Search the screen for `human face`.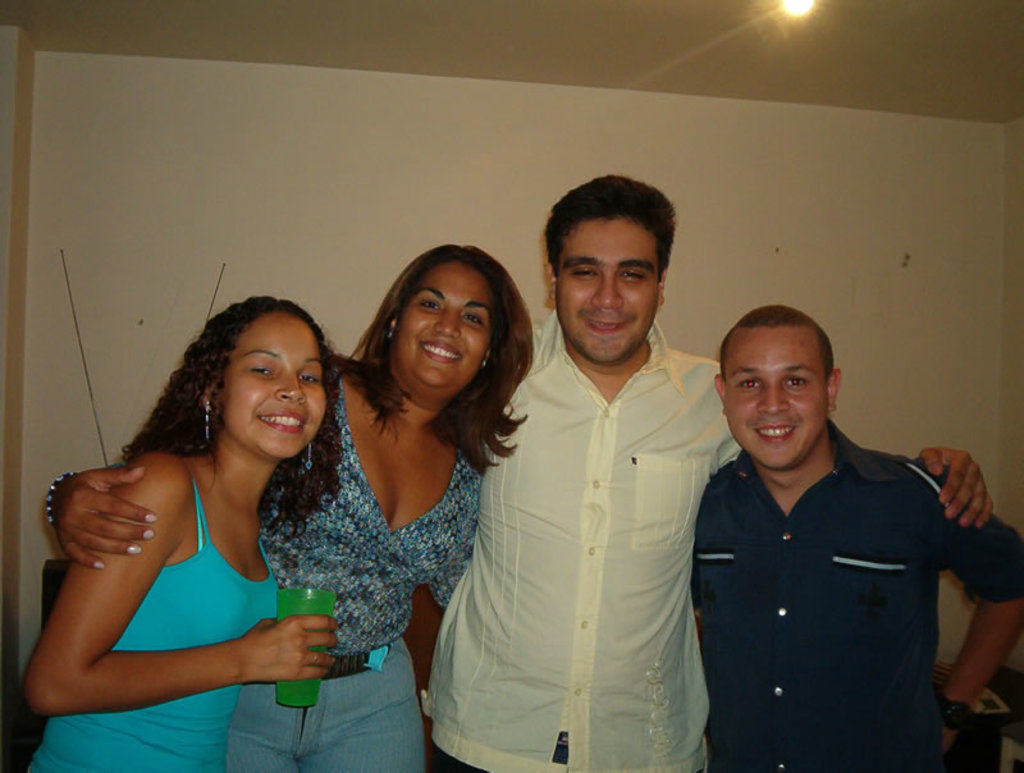
Found at bbox=(556, 225, 662, 363).
